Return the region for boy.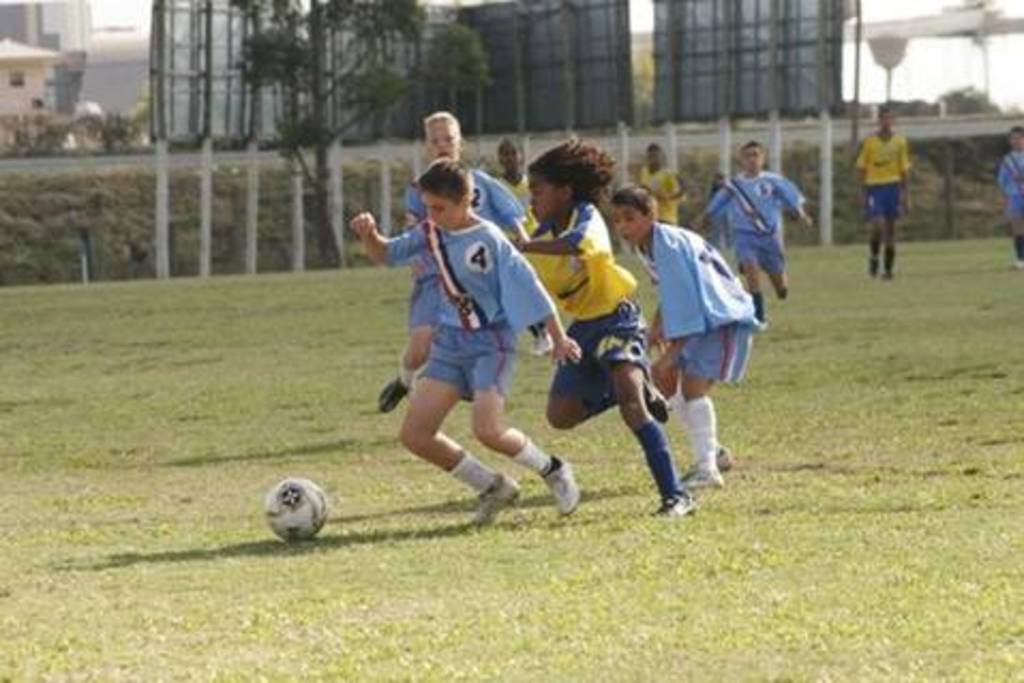
<region>850, 101, 910, 278</region>.
